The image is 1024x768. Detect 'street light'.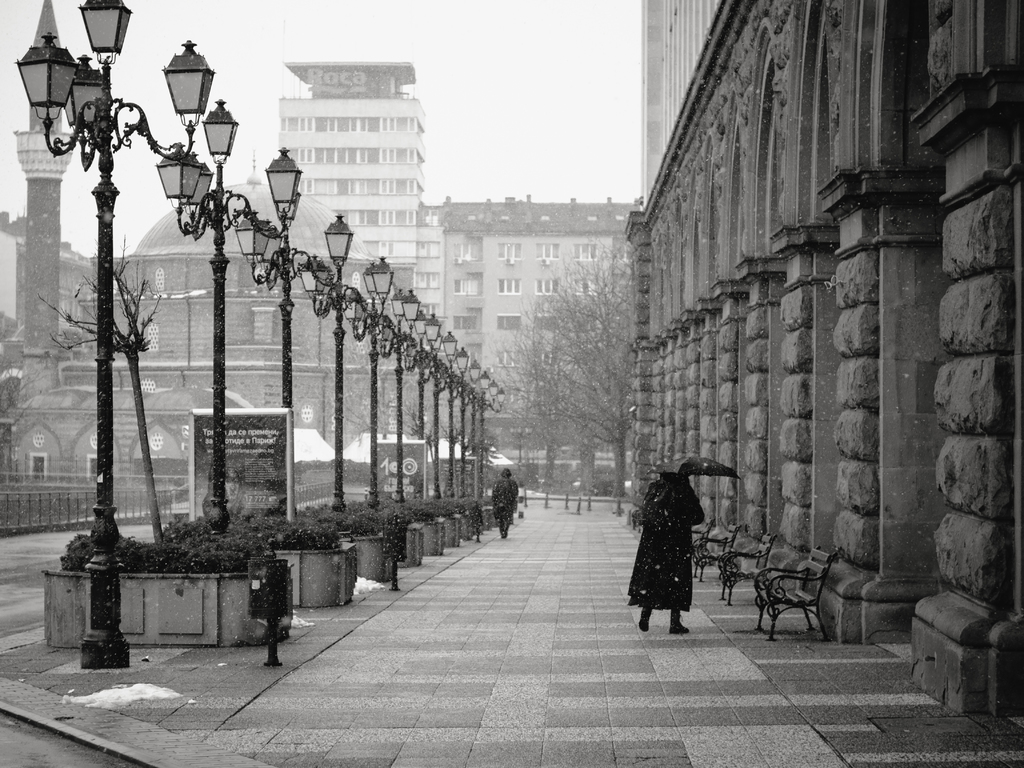
Detection: [16, 66, 194, 664].
